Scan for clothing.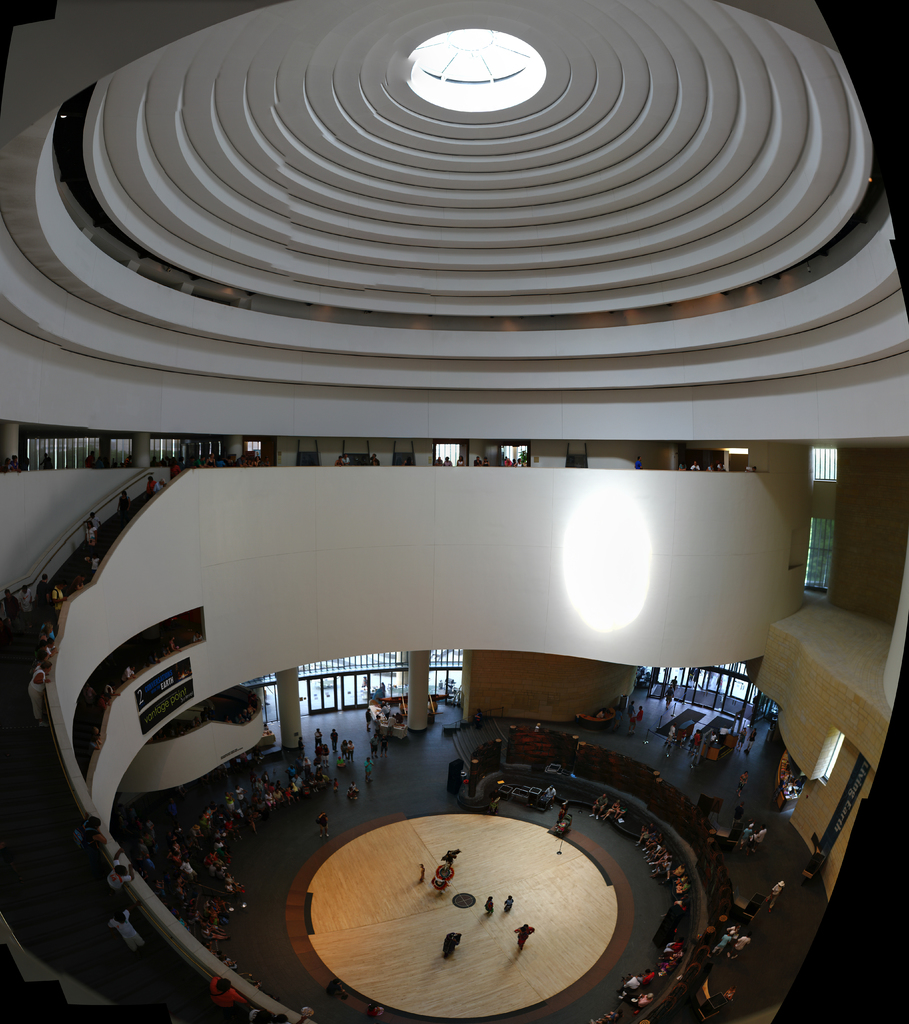
Scan result: 691,461,700,469.
